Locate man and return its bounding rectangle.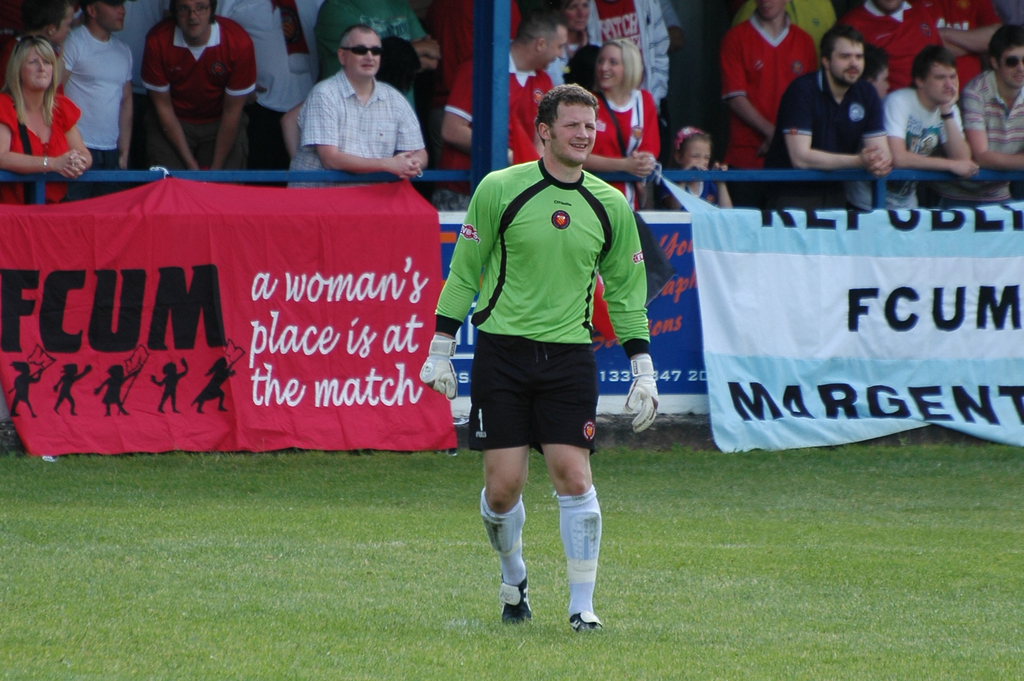
(584,0,674,129).
